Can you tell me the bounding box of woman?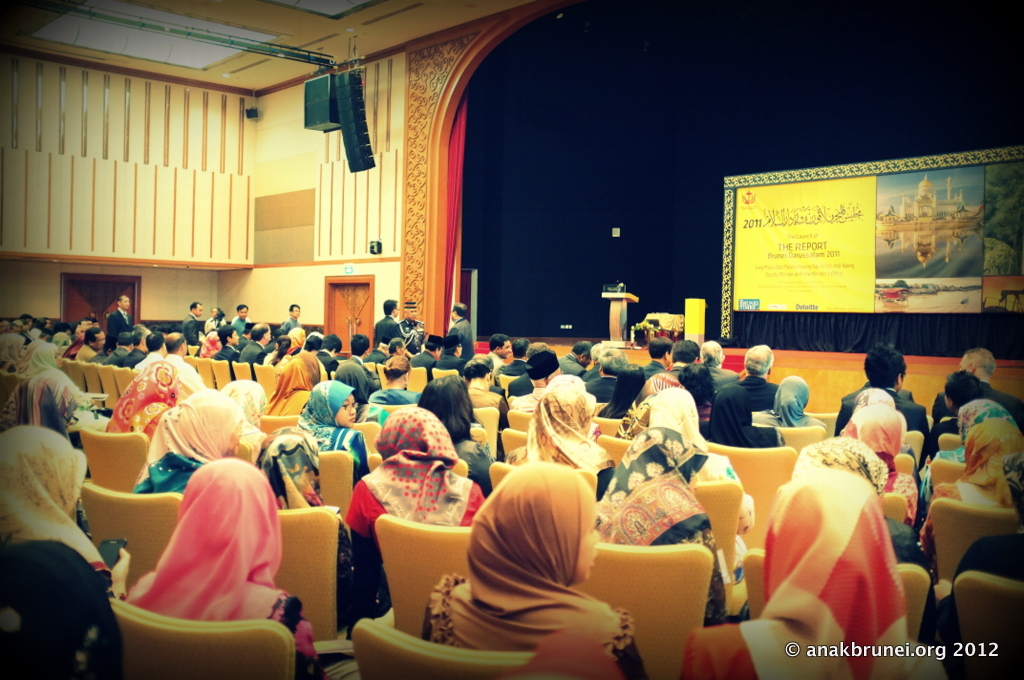
bbox=(431, 431, 643, 666).
